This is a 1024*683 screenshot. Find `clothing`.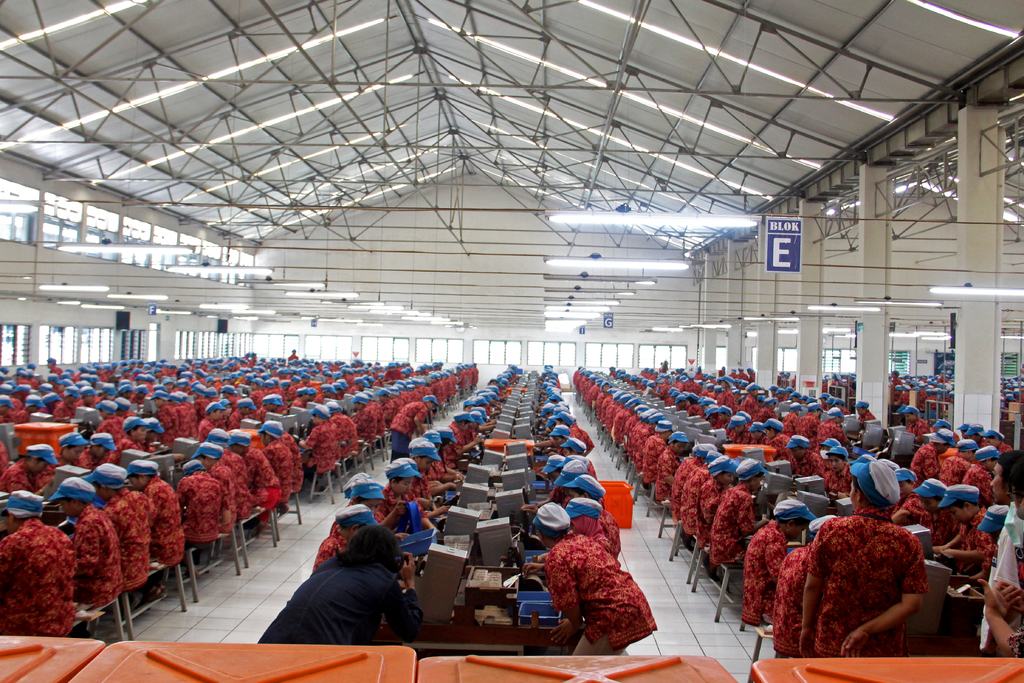
Bounding box: (104,490,151,586).
